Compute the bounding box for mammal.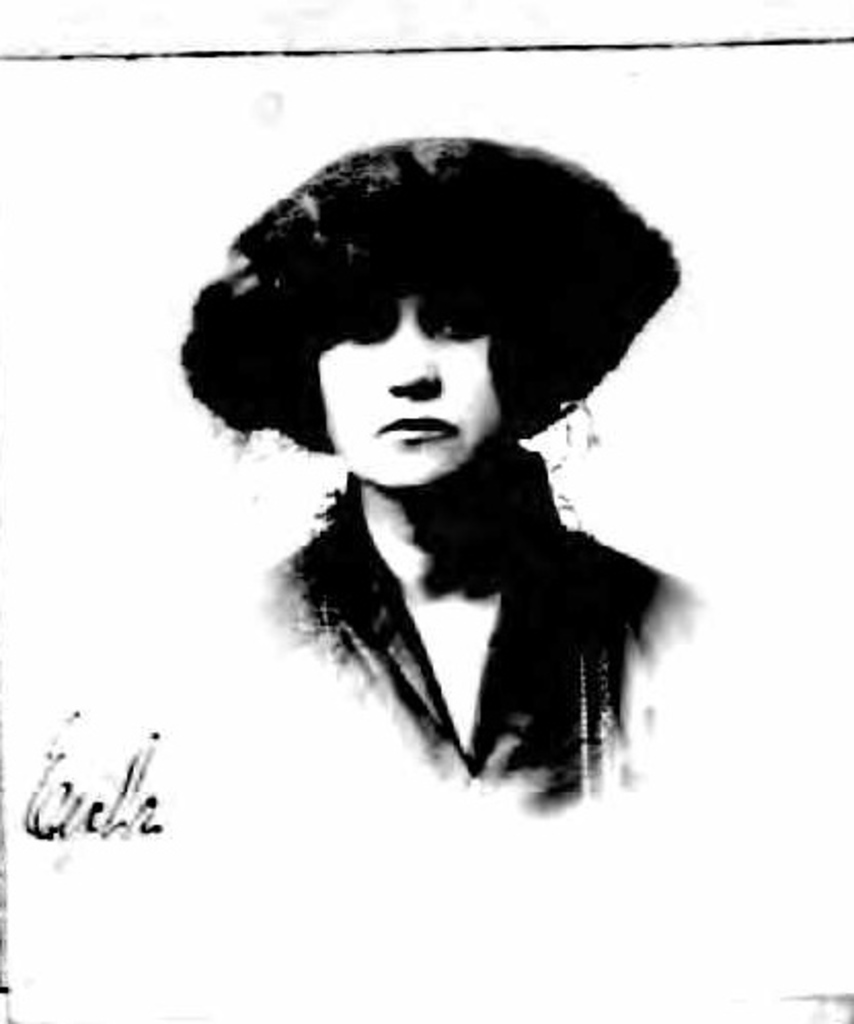
bbox=[152, 156, 755, 835].
